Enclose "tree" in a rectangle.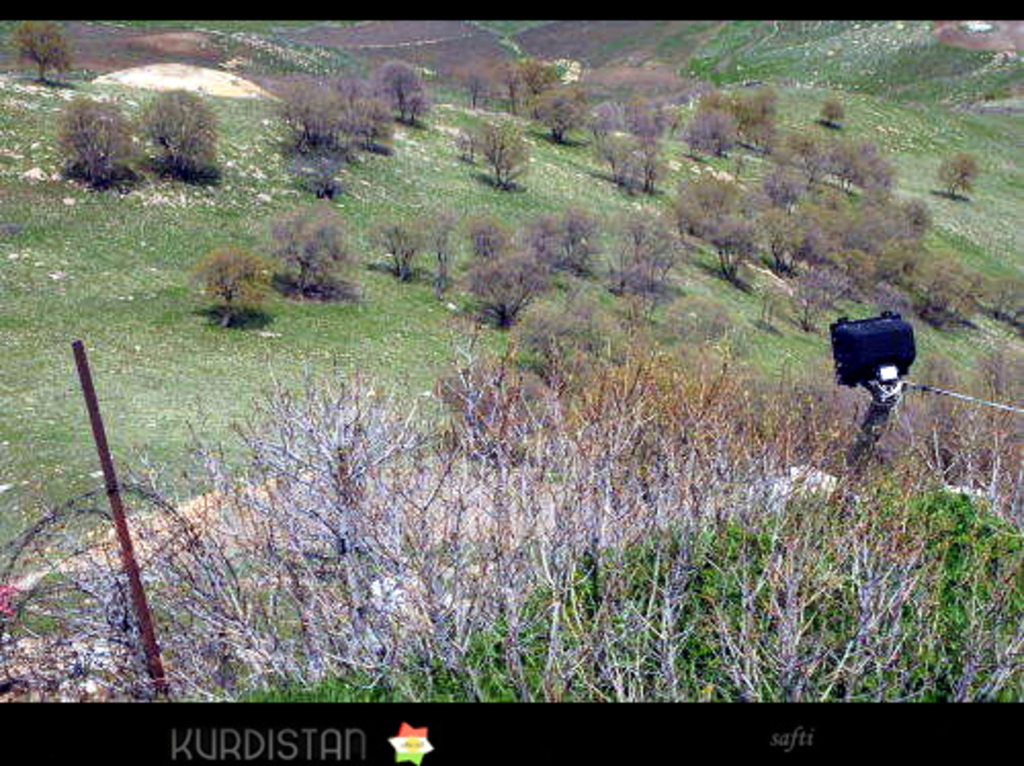
box=[461, 260, 535, 326].
